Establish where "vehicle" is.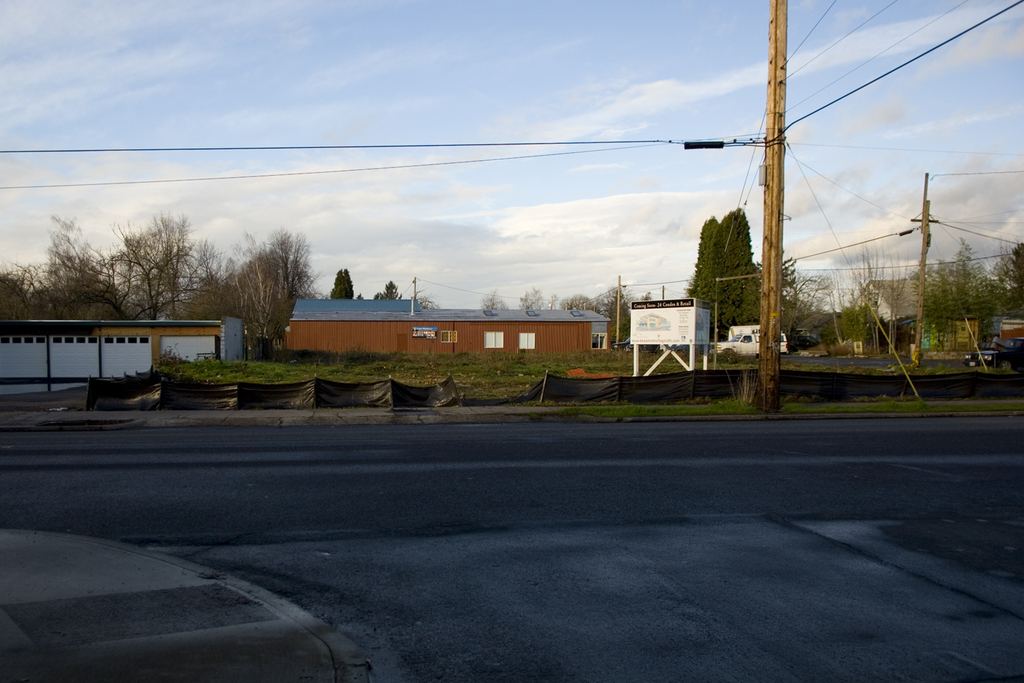
Established at pyautogui.locateOnScreen(711, 329, 787, 360).
